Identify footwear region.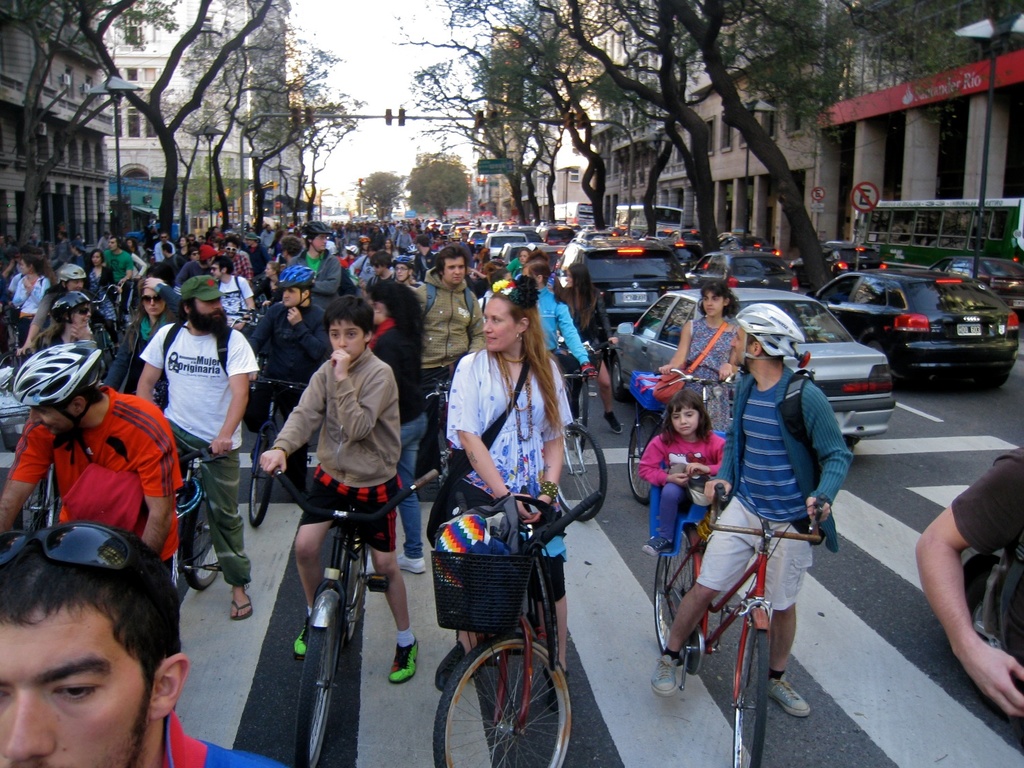
Region: (391,638,420,686).
